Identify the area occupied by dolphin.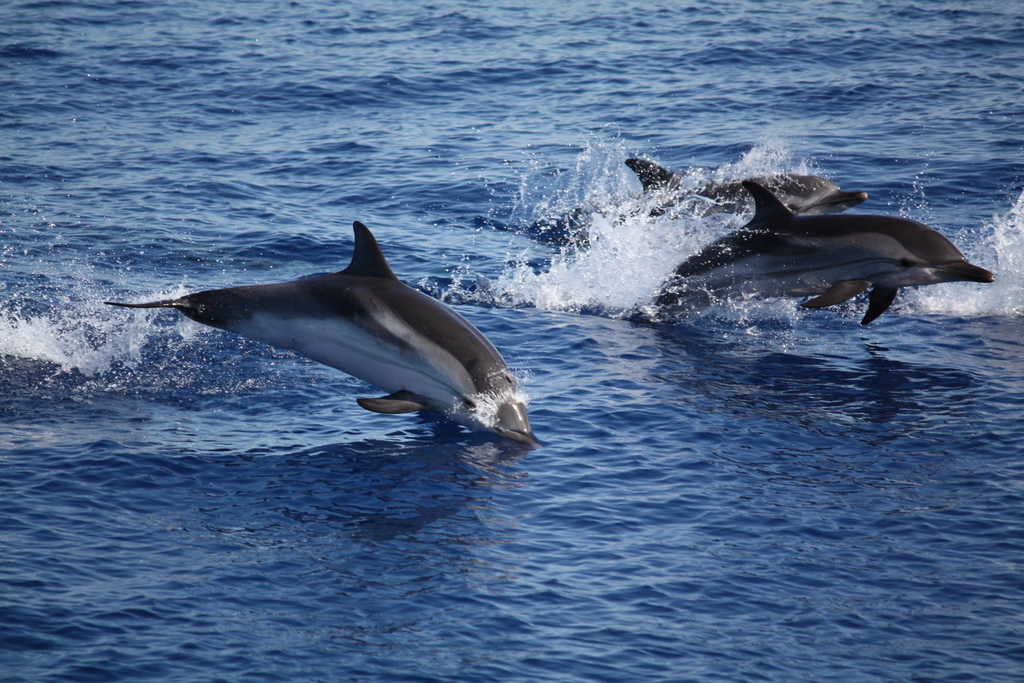
Area: [622,158,869,238].
